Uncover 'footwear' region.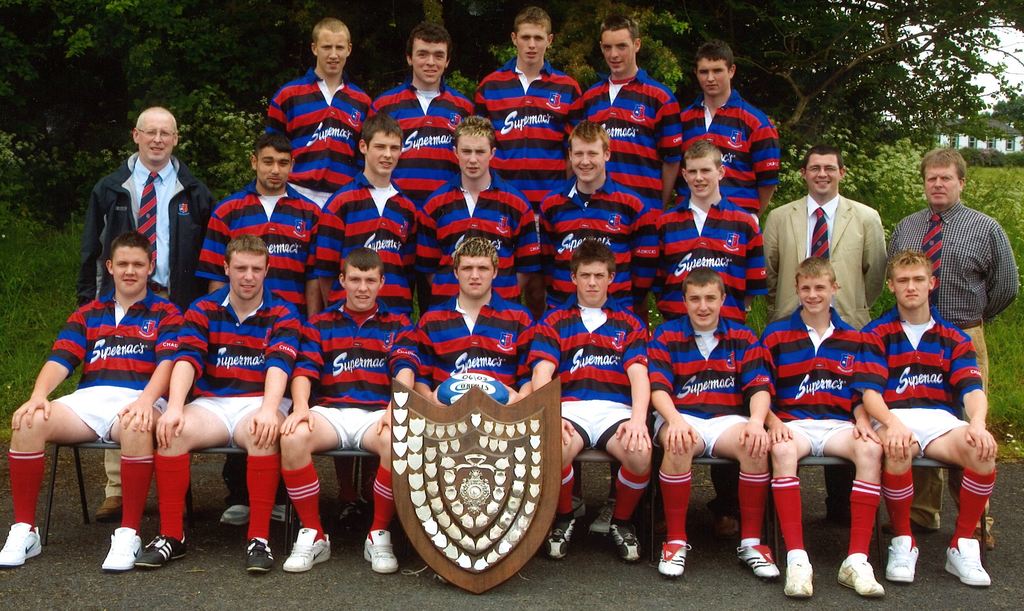
Uncovered: box(883, 532, 920, 583).
